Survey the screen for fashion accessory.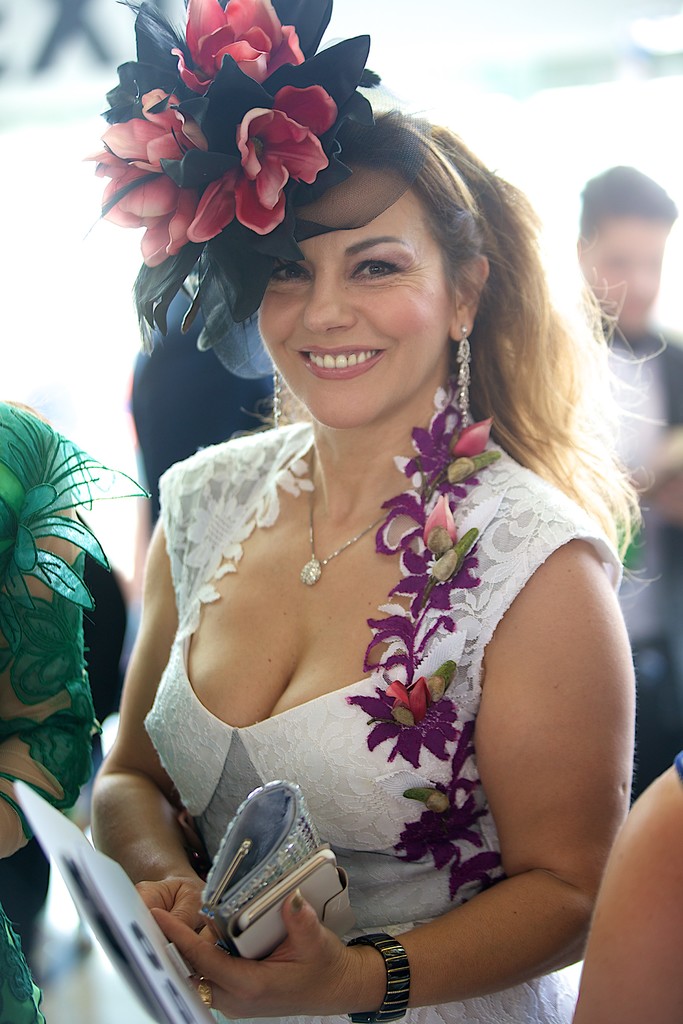
Survey found: {"left": 338, "top": 929, "right": 411, "bottom": 1023}.
